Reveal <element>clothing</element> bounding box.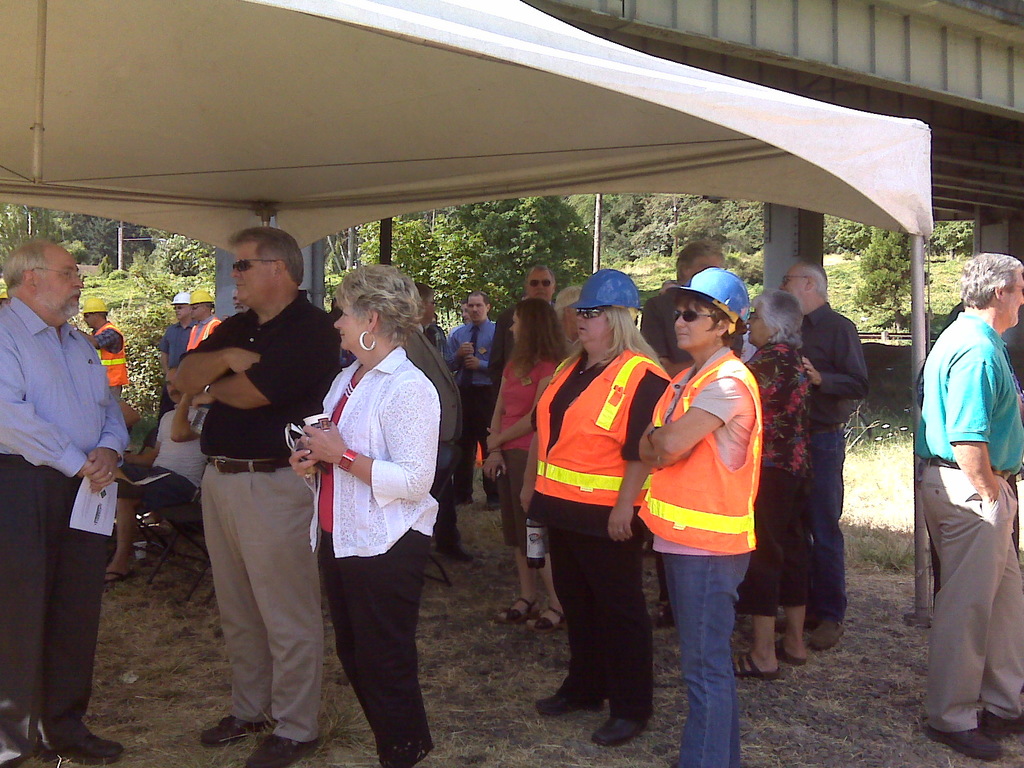
Revealed: BBox(310, 342, 445, 767).
